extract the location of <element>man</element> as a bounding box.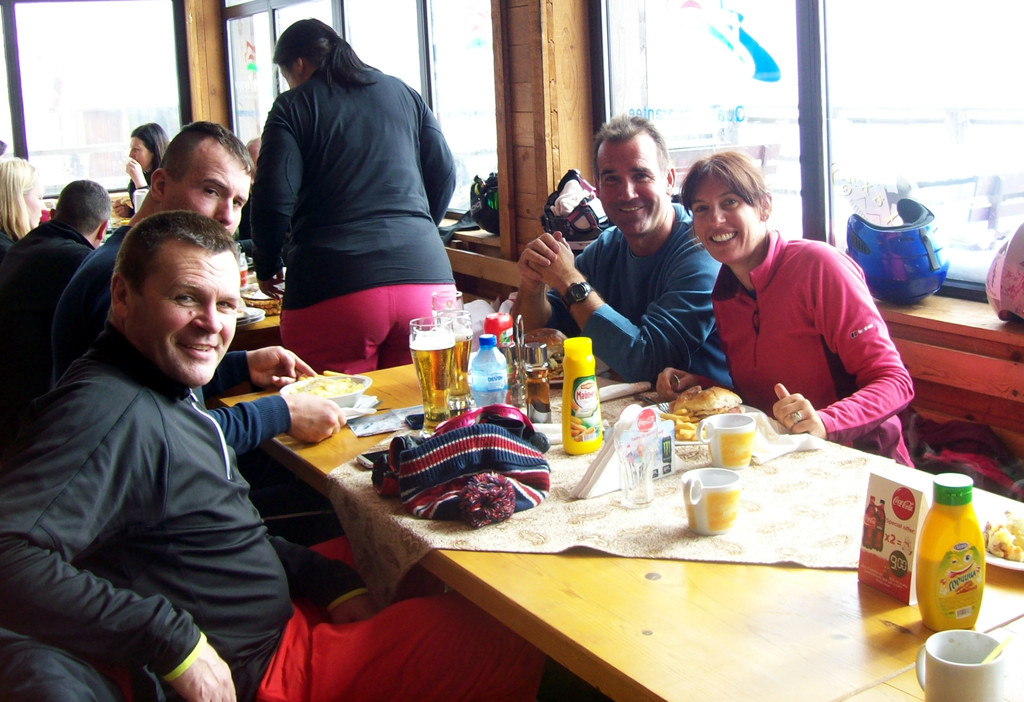
<box>47,118,345,454</box>.
